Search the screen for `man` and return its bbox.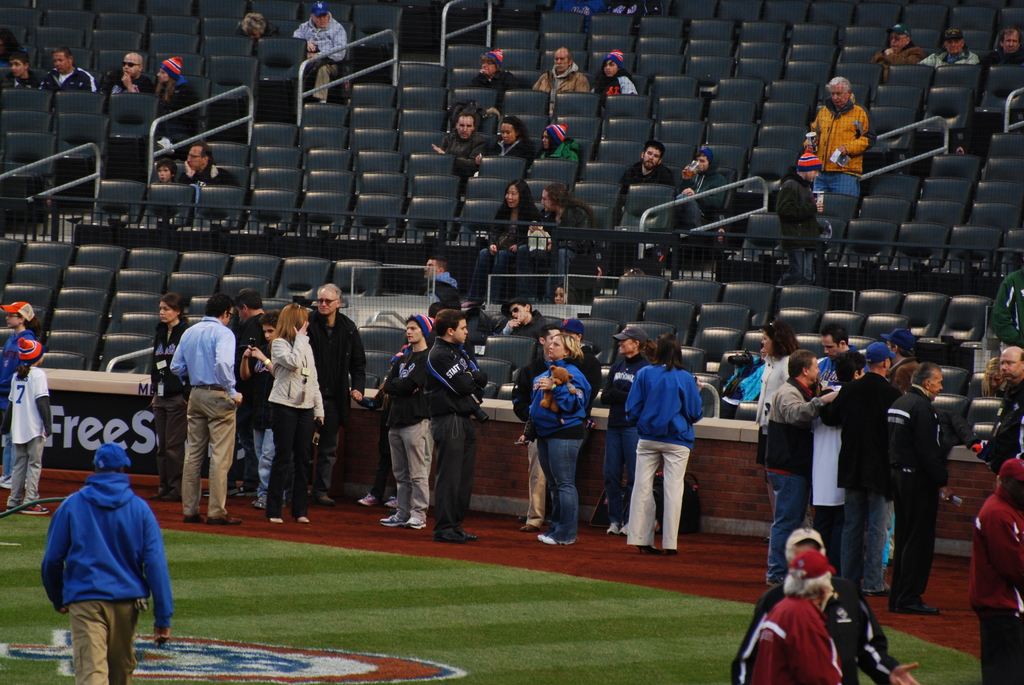
Found: x1=367 y1=306 x2=435 y2=536.
